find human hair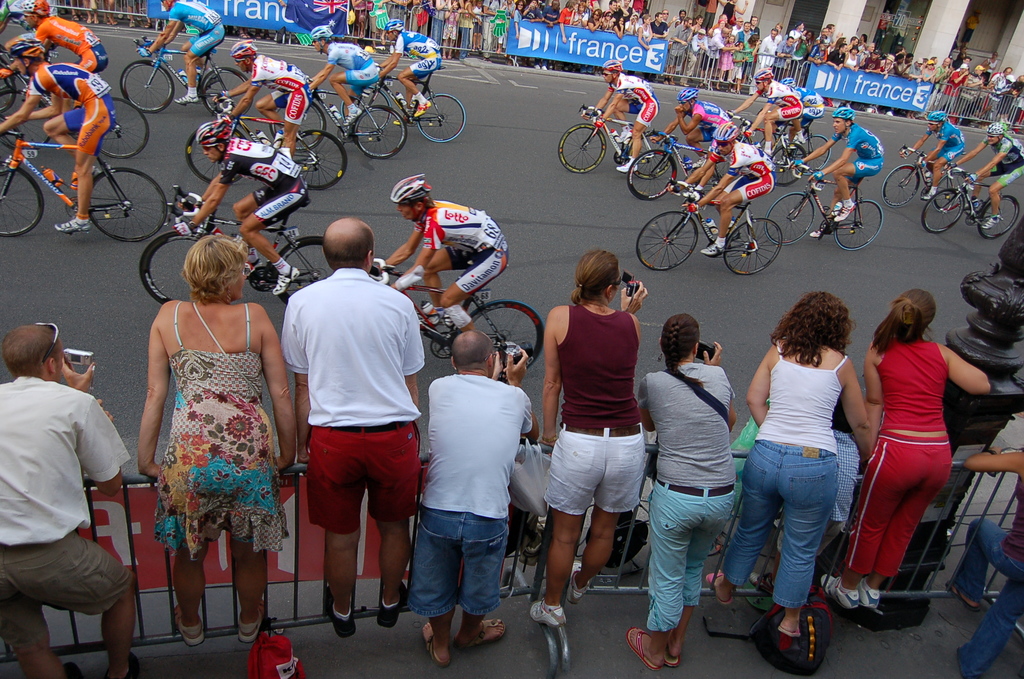
bbox=(660, 313, 702, 391)
